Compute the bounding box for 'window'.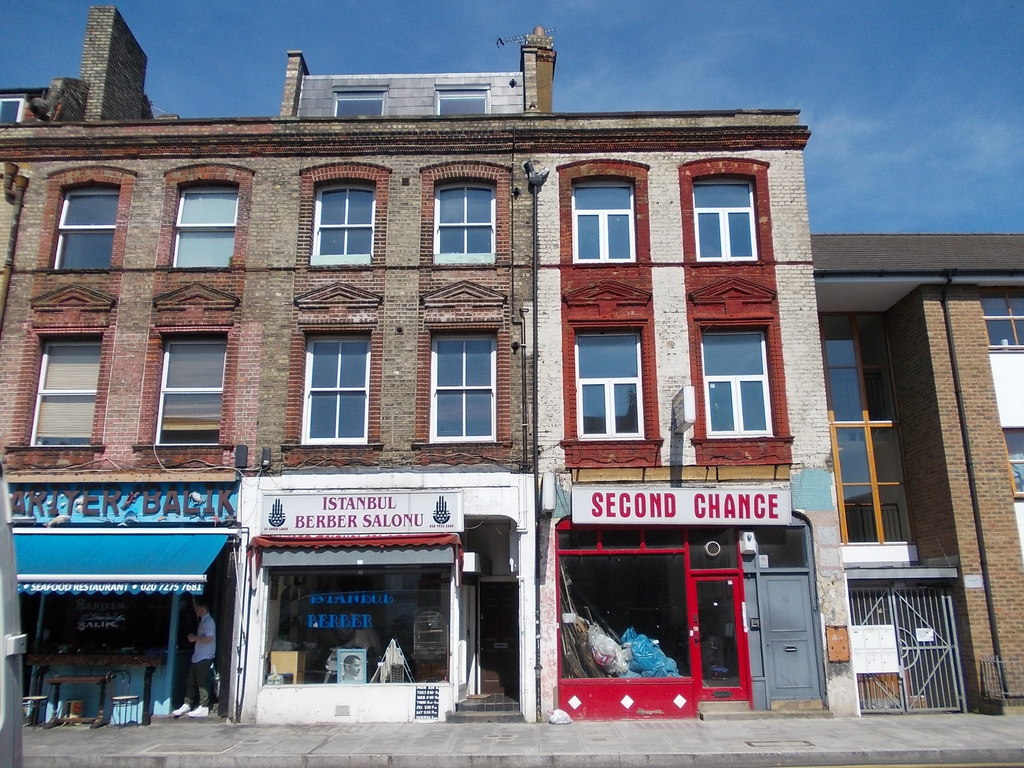
bbox=[695, 315, 769, 443].
